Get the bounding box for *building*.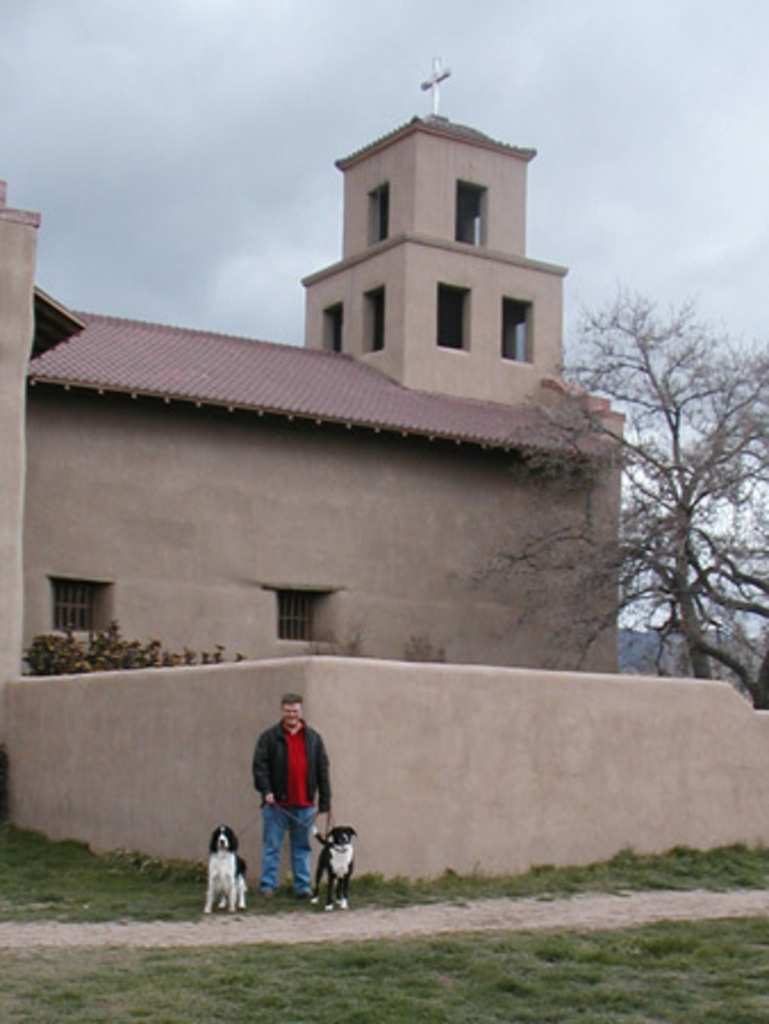
0:55:767:890.
